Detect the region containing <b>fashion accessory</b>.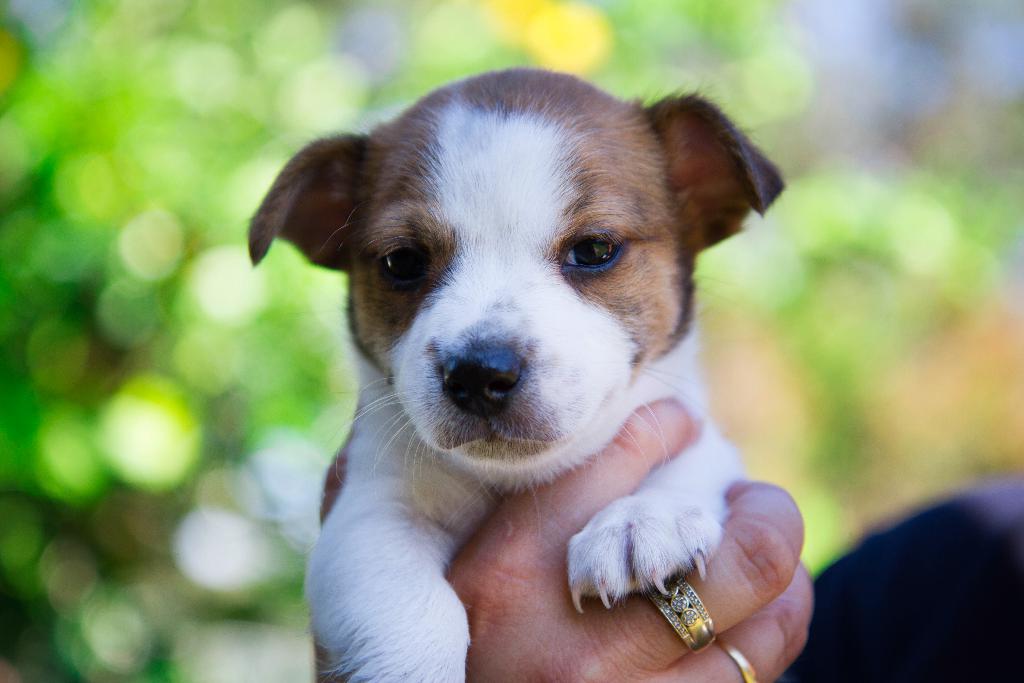
<region>649, 572, 717, 654</region>.
